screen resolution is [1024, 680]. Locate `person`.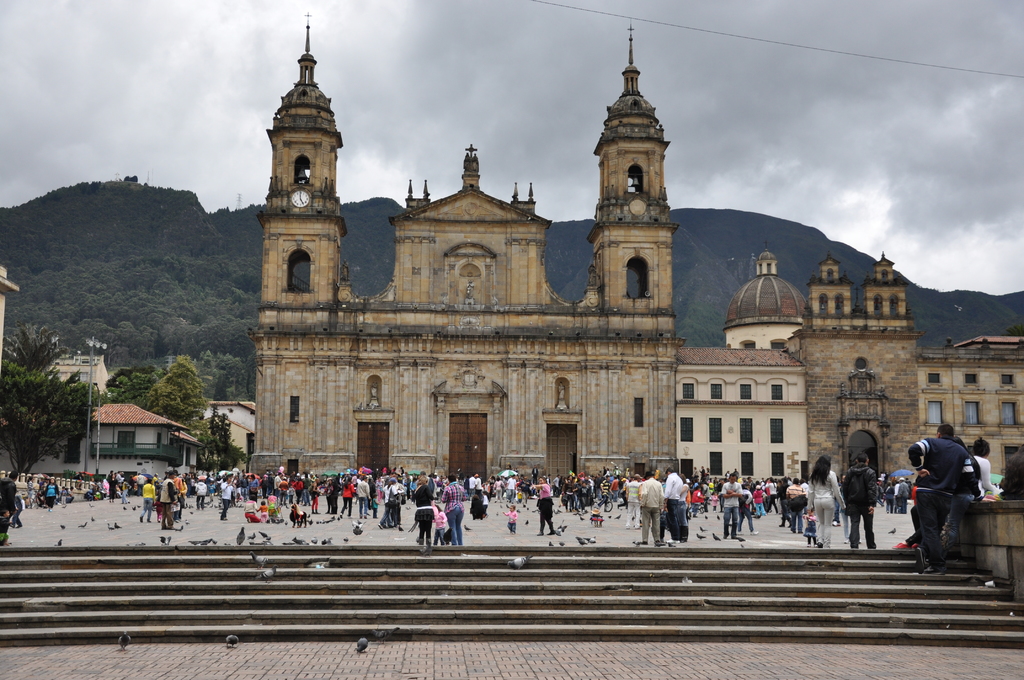
460:470:485:520.
